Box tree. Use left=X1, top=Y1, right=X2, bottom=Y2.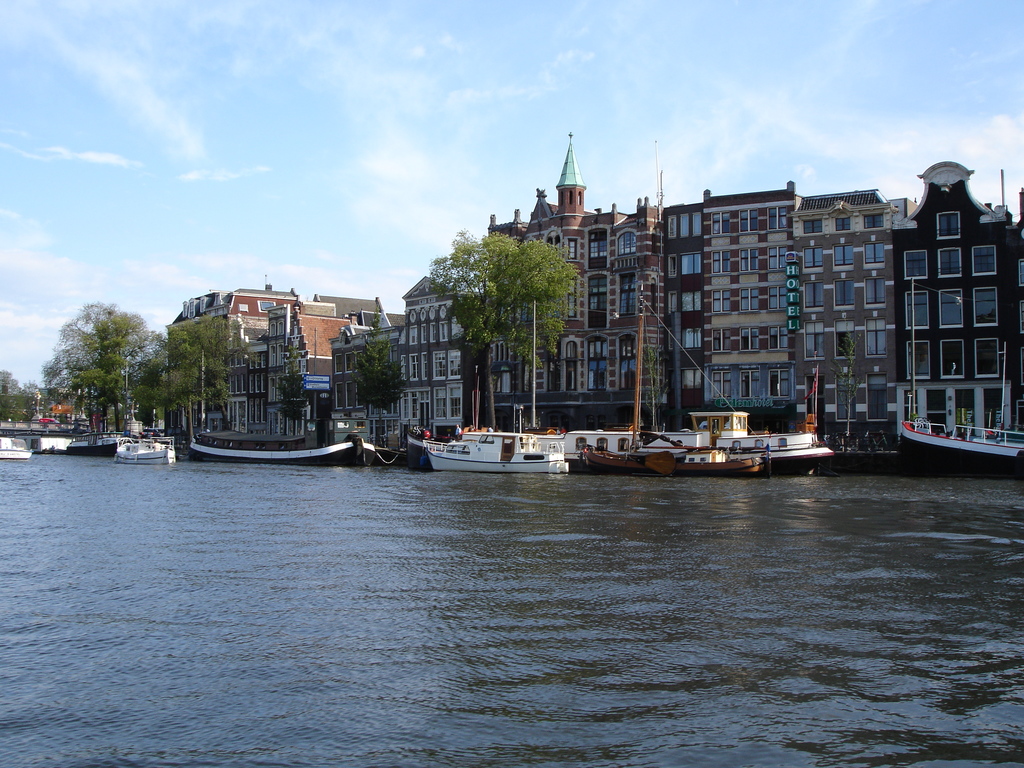
left=136, top=315, right=207, bottom=439.
